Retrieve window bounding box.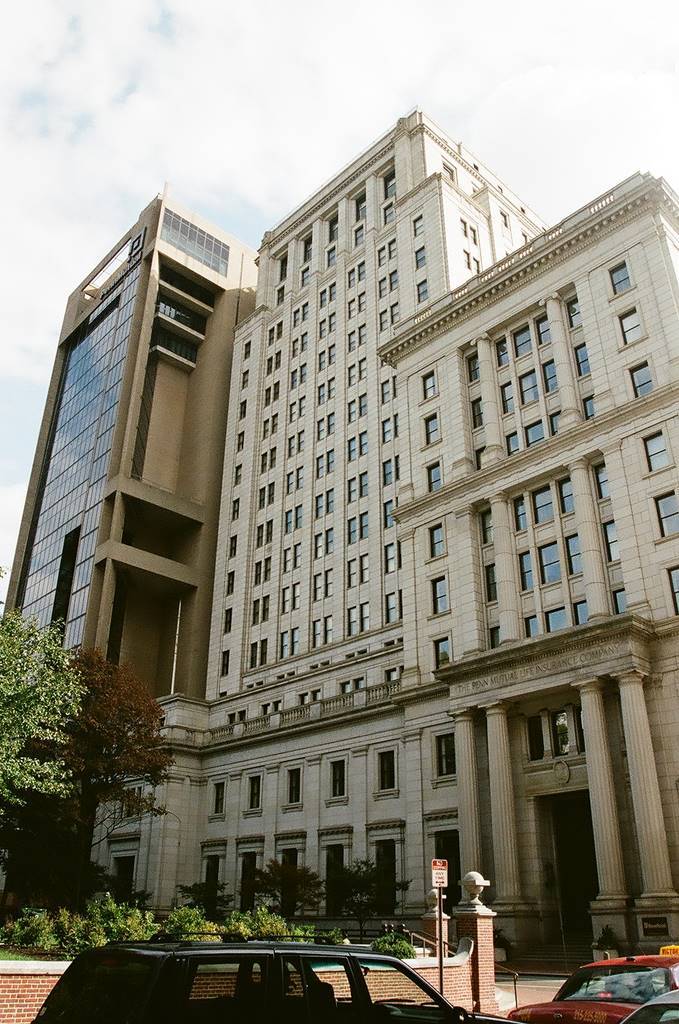
Bounding box: box=[548, 602, 571, 634].
